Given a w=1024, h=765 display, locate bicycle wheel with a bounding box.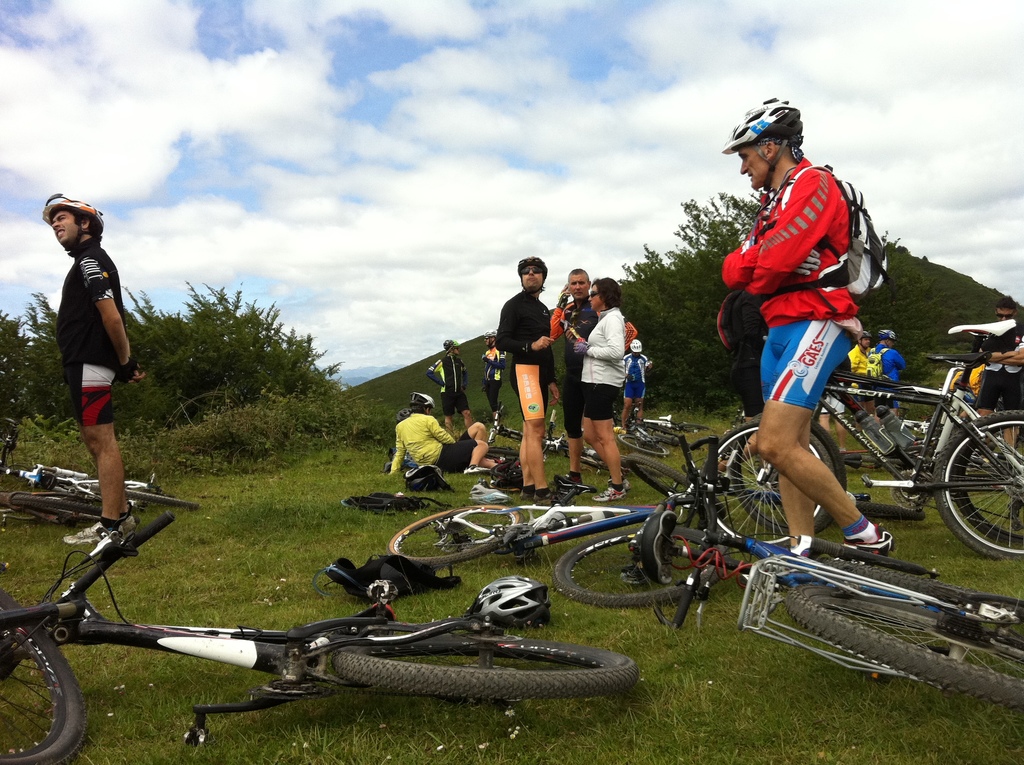
Located: [x1=12, y1=643, x2=70, y2=750].
